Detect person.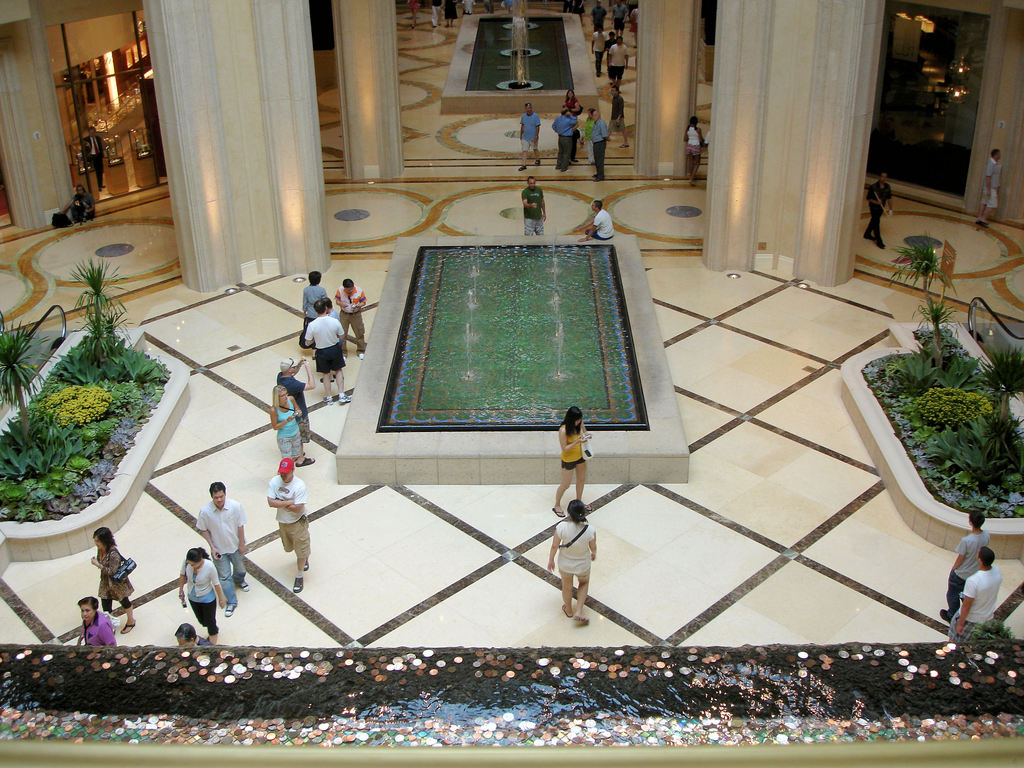
Detected at region(167, 622, 219, 650).
